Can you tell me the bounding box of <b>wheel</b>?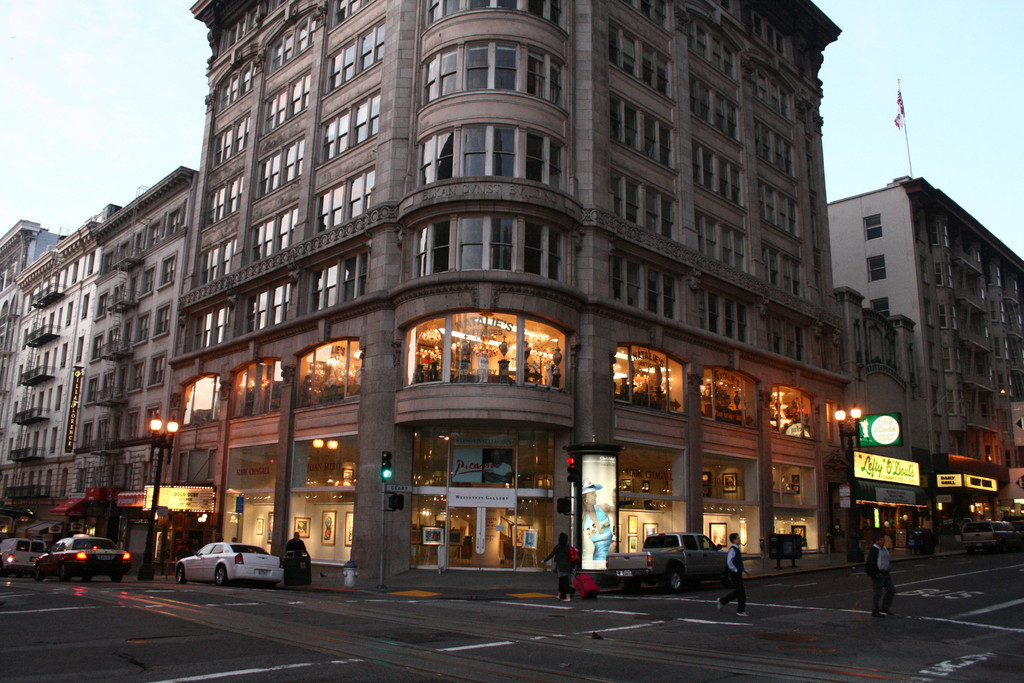
pyautogui.locateOnScreen(35, 570, 40, 581).
